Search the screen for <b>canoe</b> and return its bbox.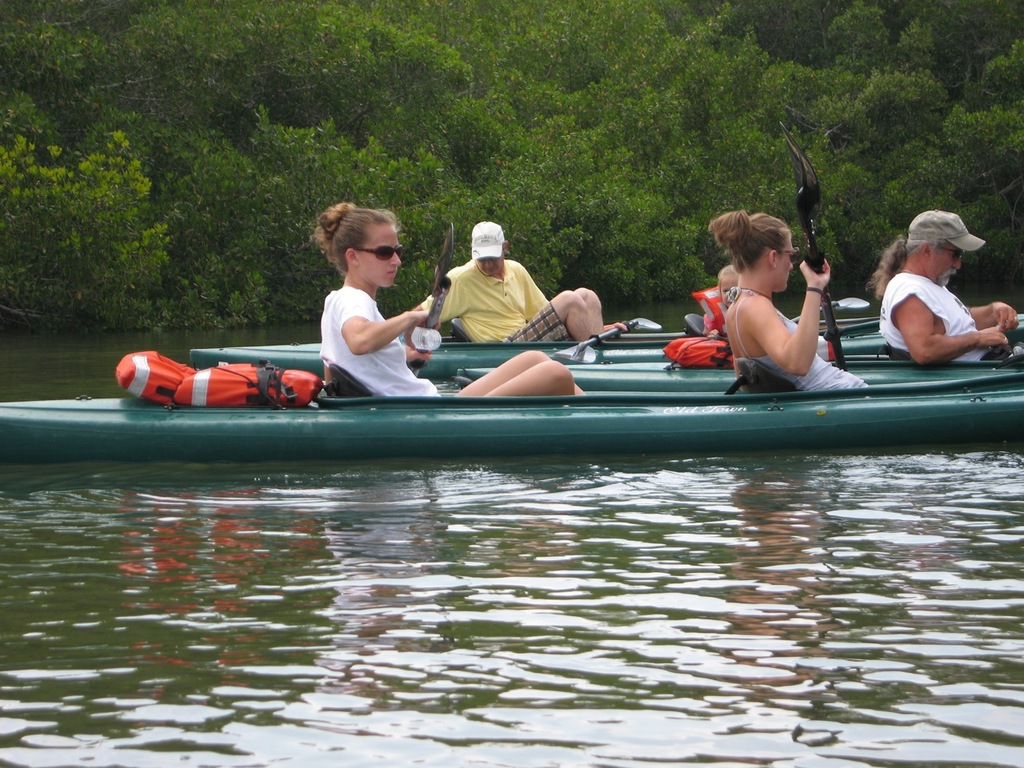
Found: {"left": 186, "top": 314, "right": 1021, "bottom": 370}.
